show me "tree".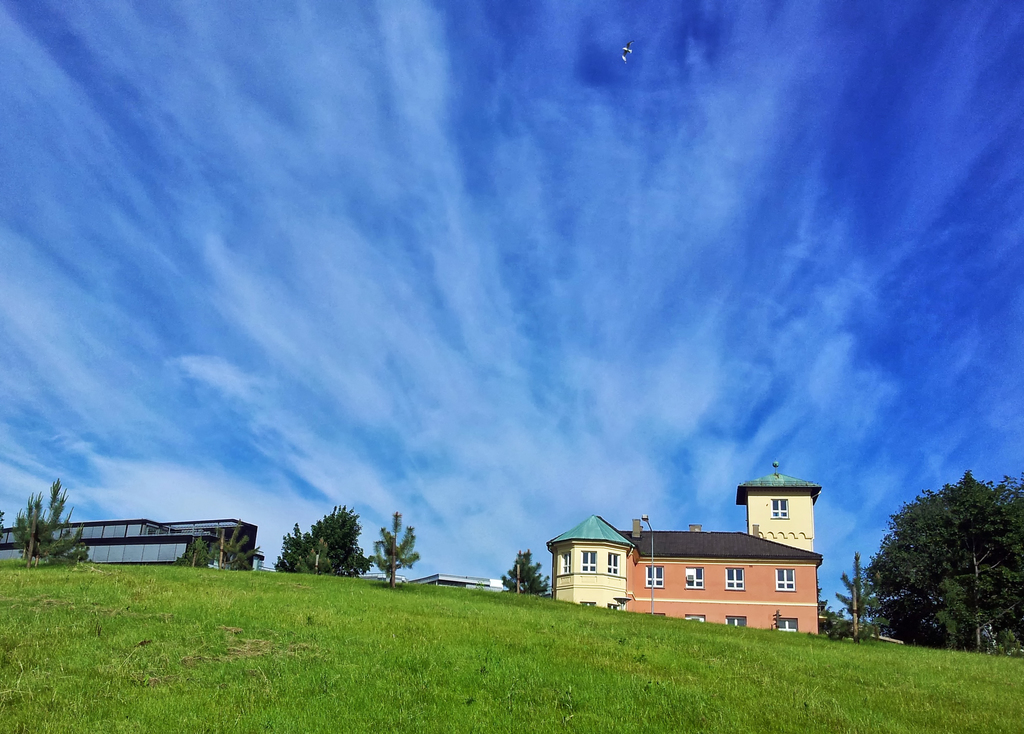
"tree" is here: detection(177, 533, 211, 567).
